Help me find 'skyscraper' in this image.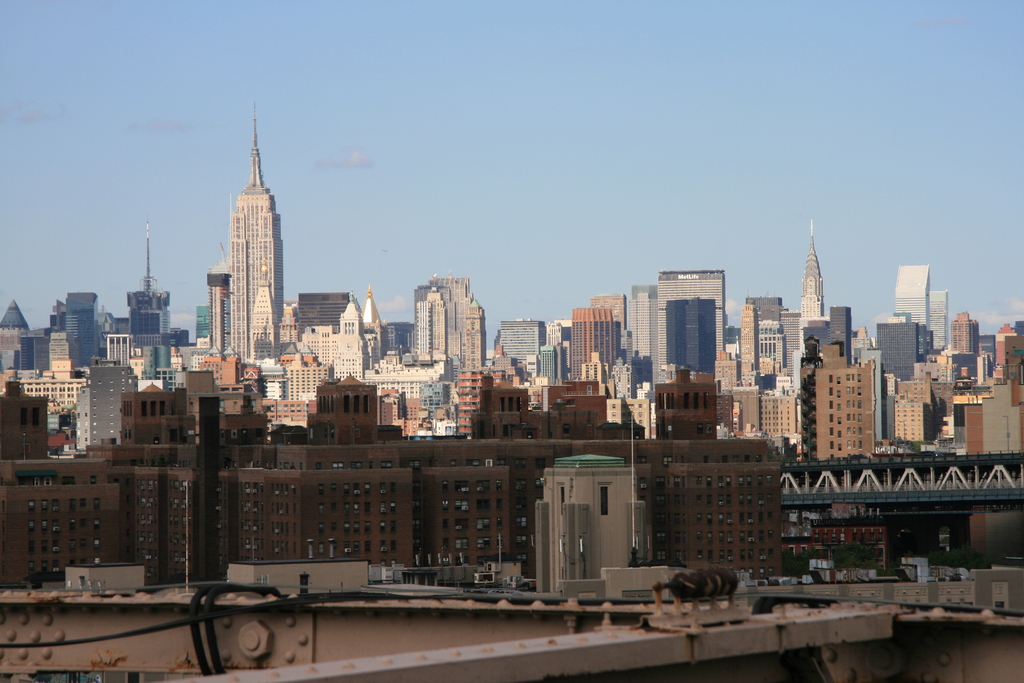
Found it: <region>742, 305, 760, 379</region>.
